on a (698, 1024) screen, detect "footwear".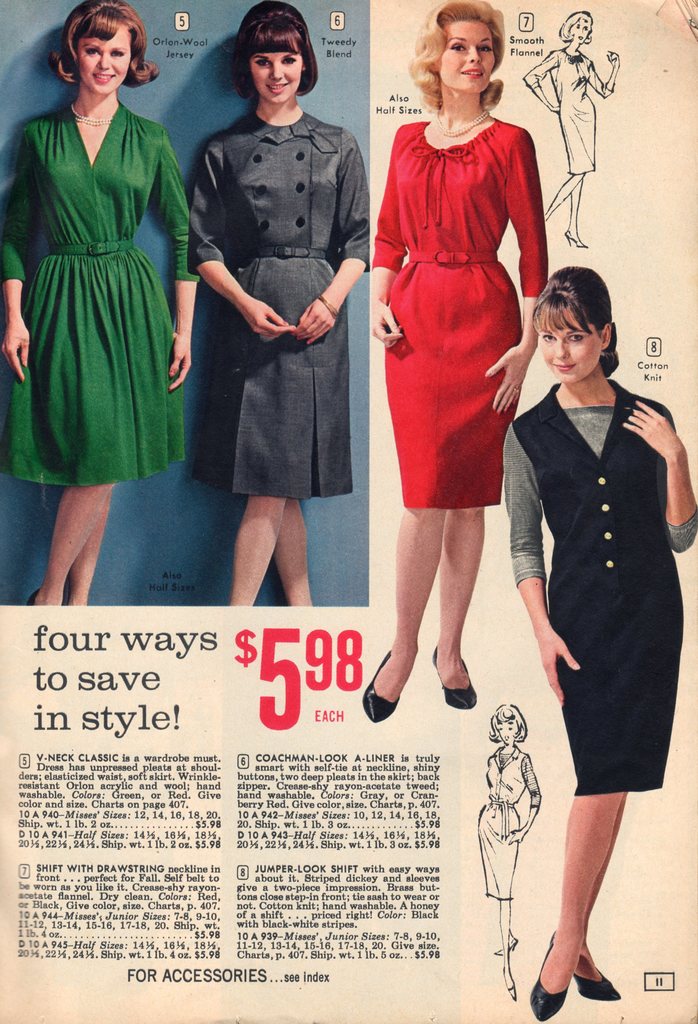
l=363, t=646, r=401, b=722.
